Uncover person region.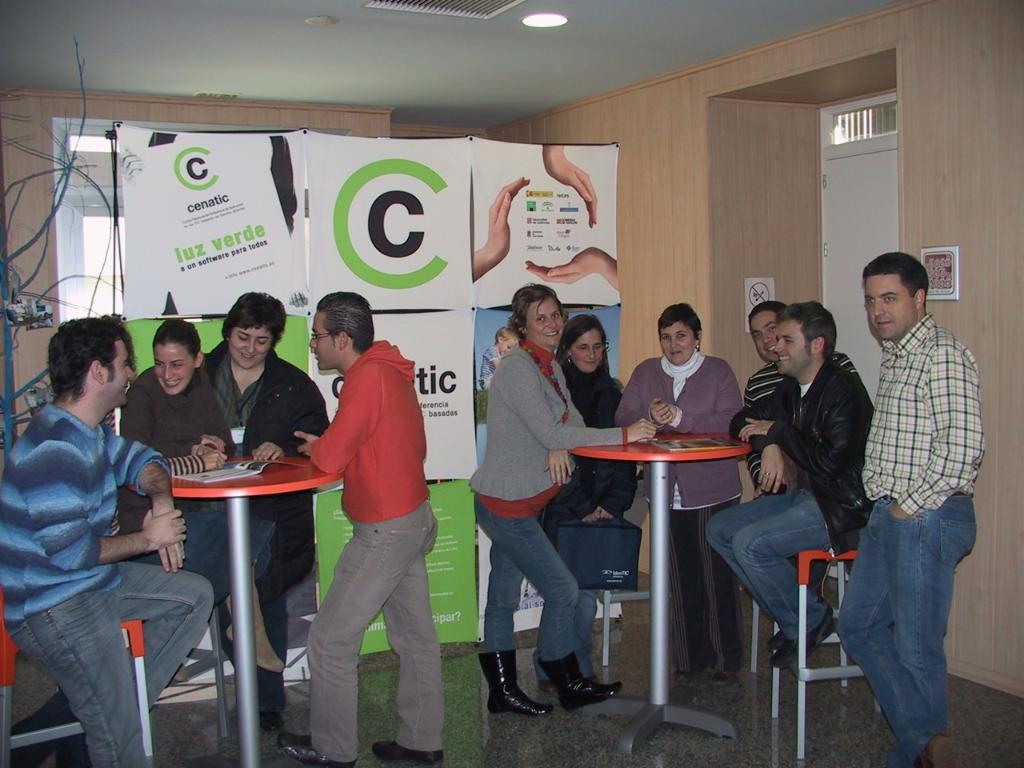
Uncovered: 843, 254, 979, 767.
